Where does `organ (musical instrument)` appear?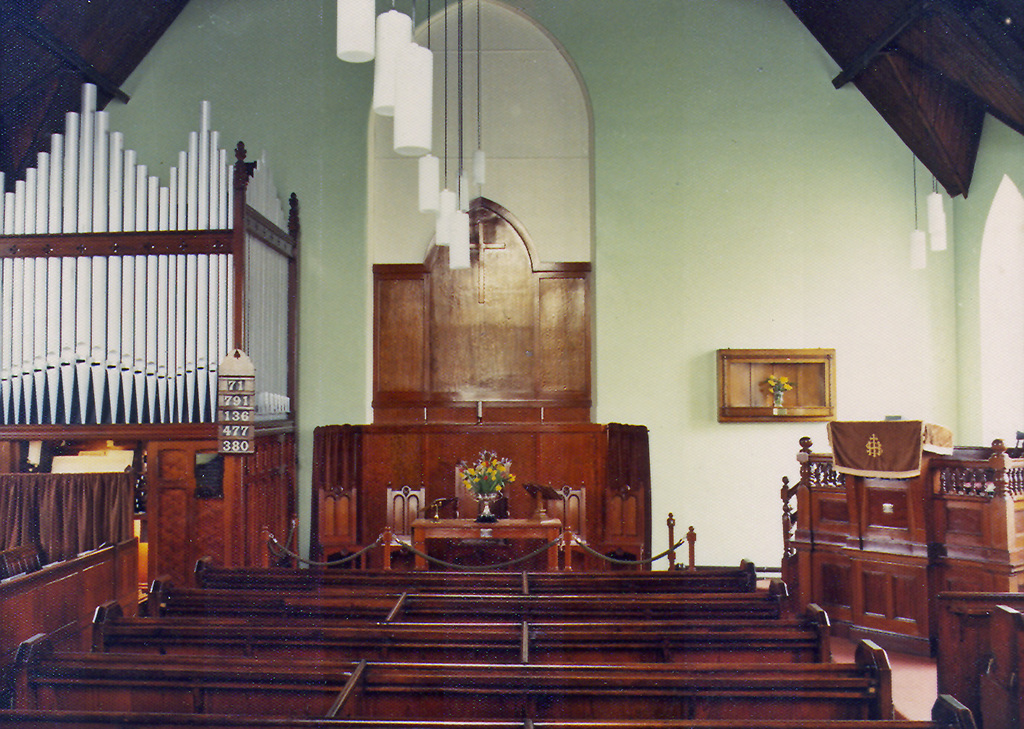
Appears at crop(308, 187, 656, 574).
